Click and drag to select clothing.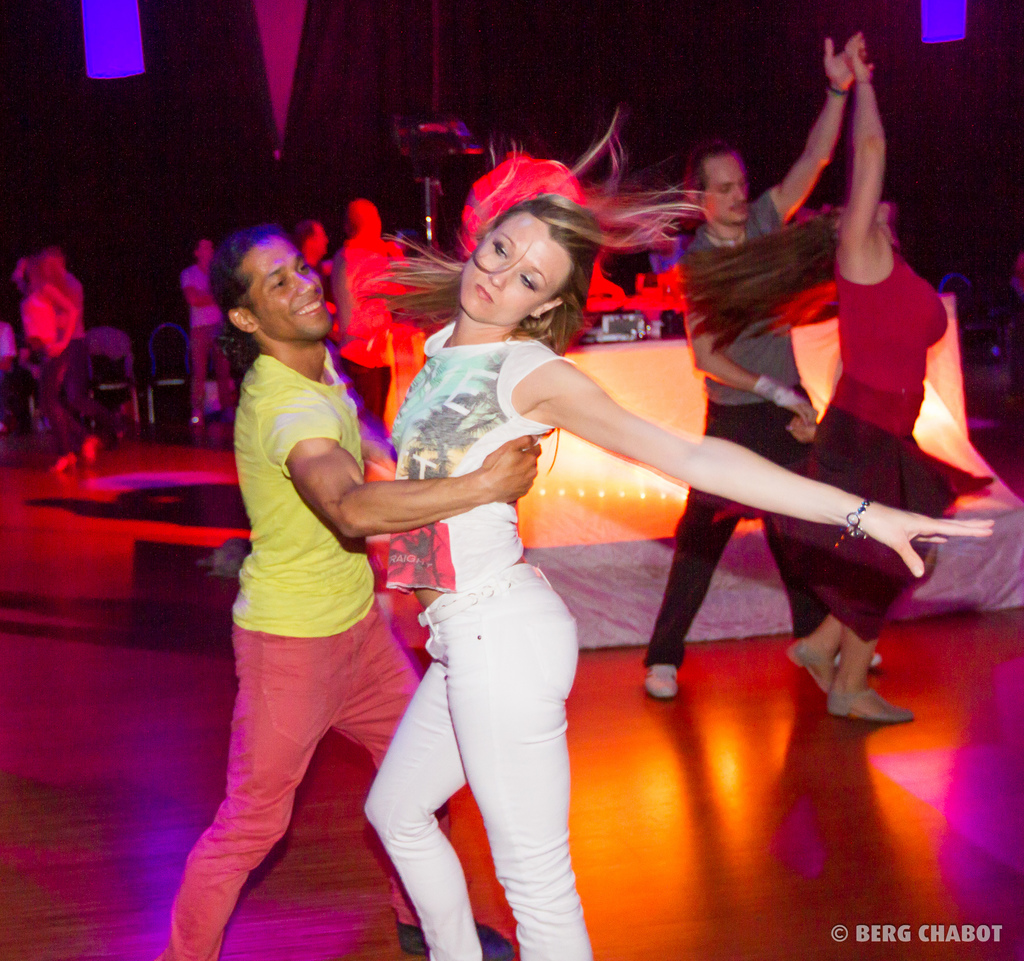
Selection: bbox(183, 263, 246, 428).
